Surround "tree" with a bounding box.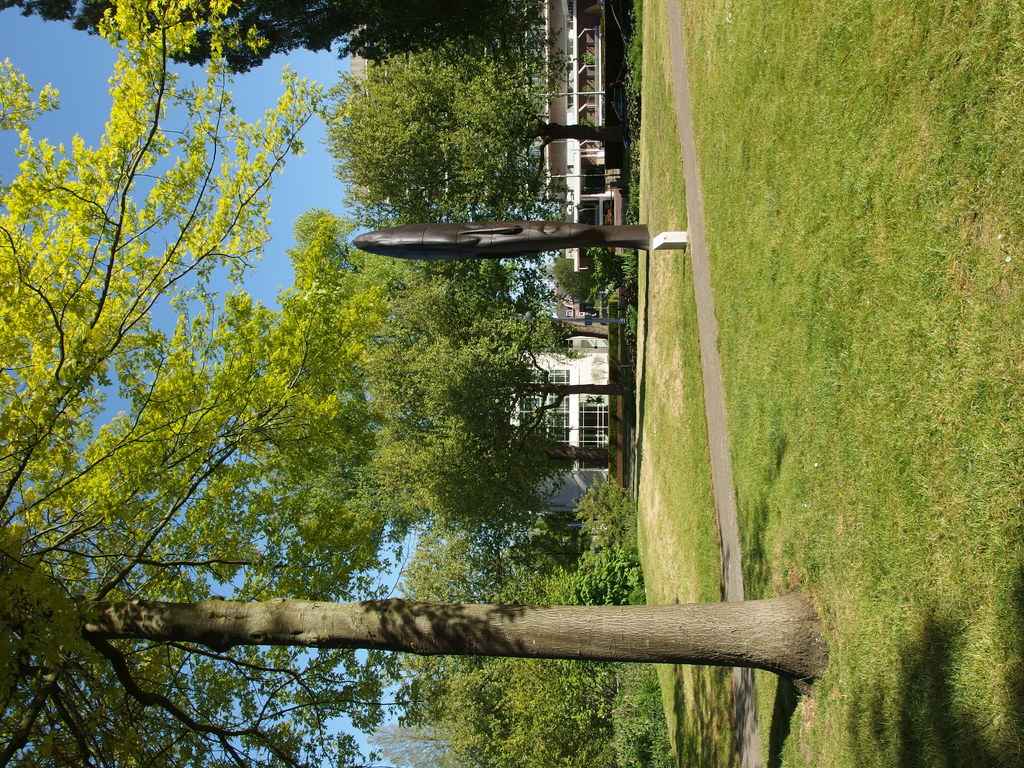
302/56/545/199.
